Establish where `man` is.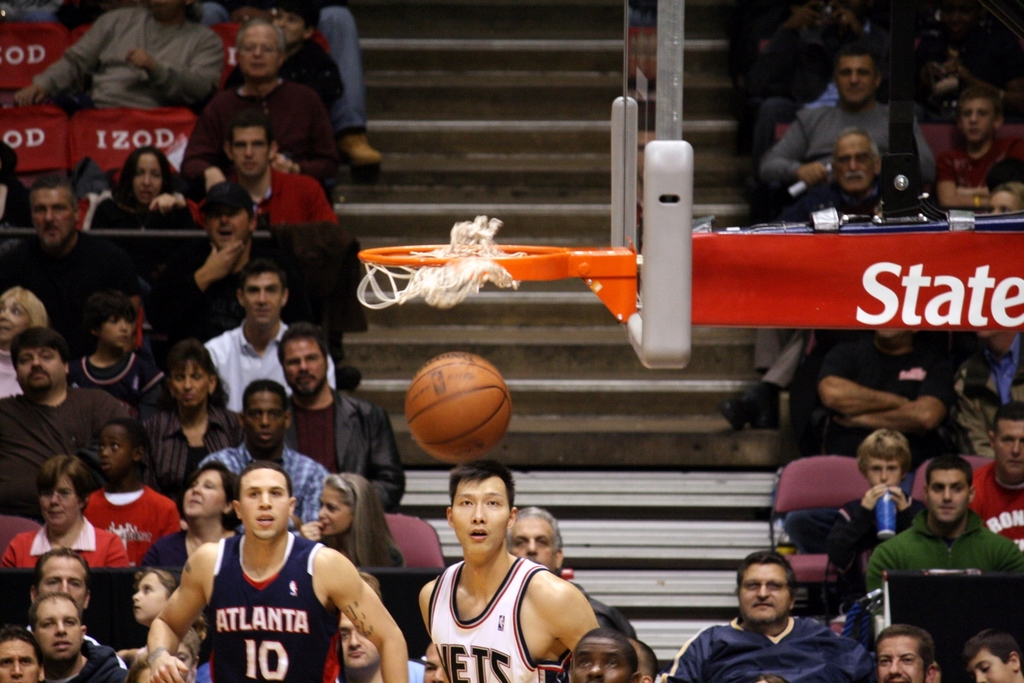
Established at region(965, 399, 1023, 558).
